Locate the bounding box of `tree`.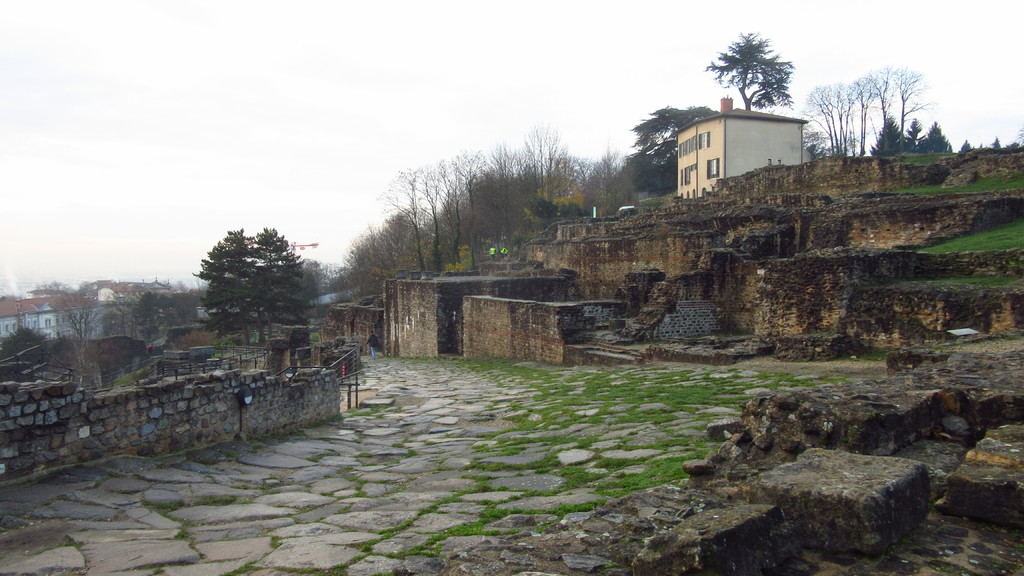
Bounding box: {"x1": 870, "y1": 111, "x2": 909, "y2": 163}.
